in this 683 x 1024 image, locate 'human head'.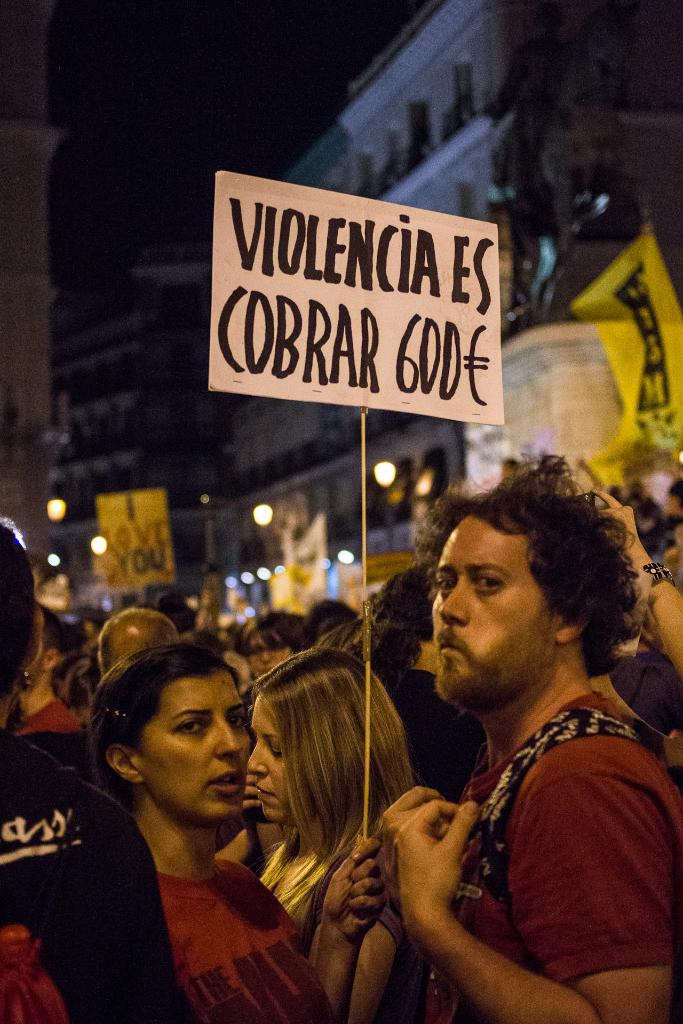
Bounding box: locate(100, 607, 186, 676).
